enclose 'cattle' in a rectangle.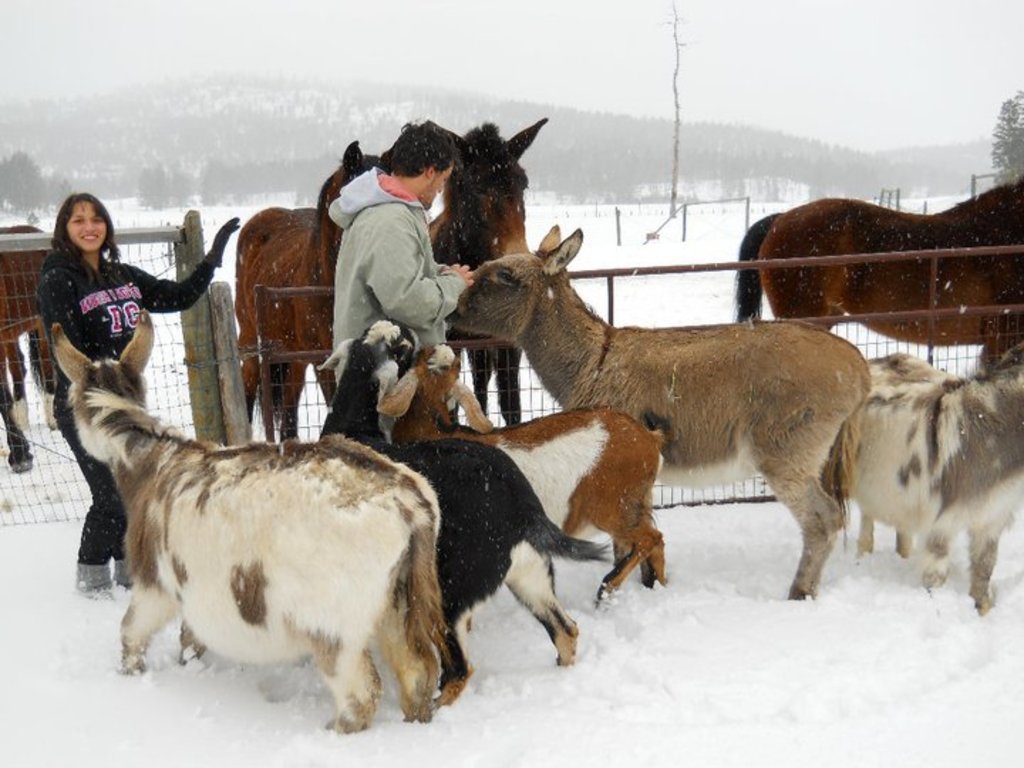
0,223,53,479.
